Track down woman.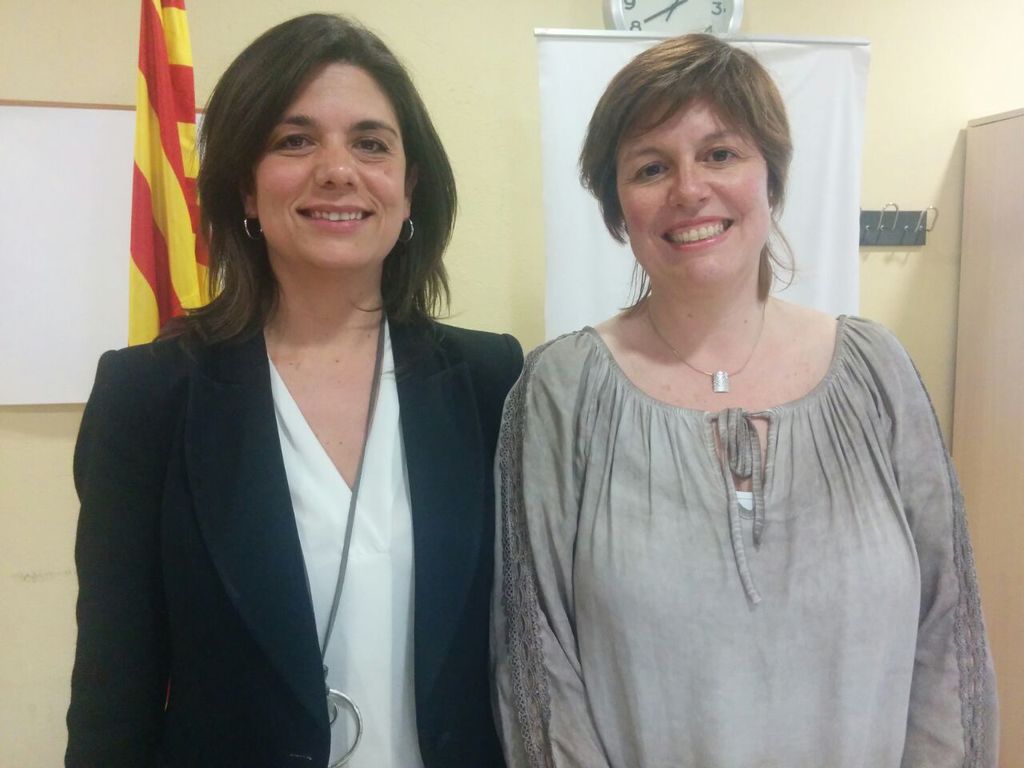
Tracked to pyautogui.locateOnScreen(69, 38, 538, 751).
